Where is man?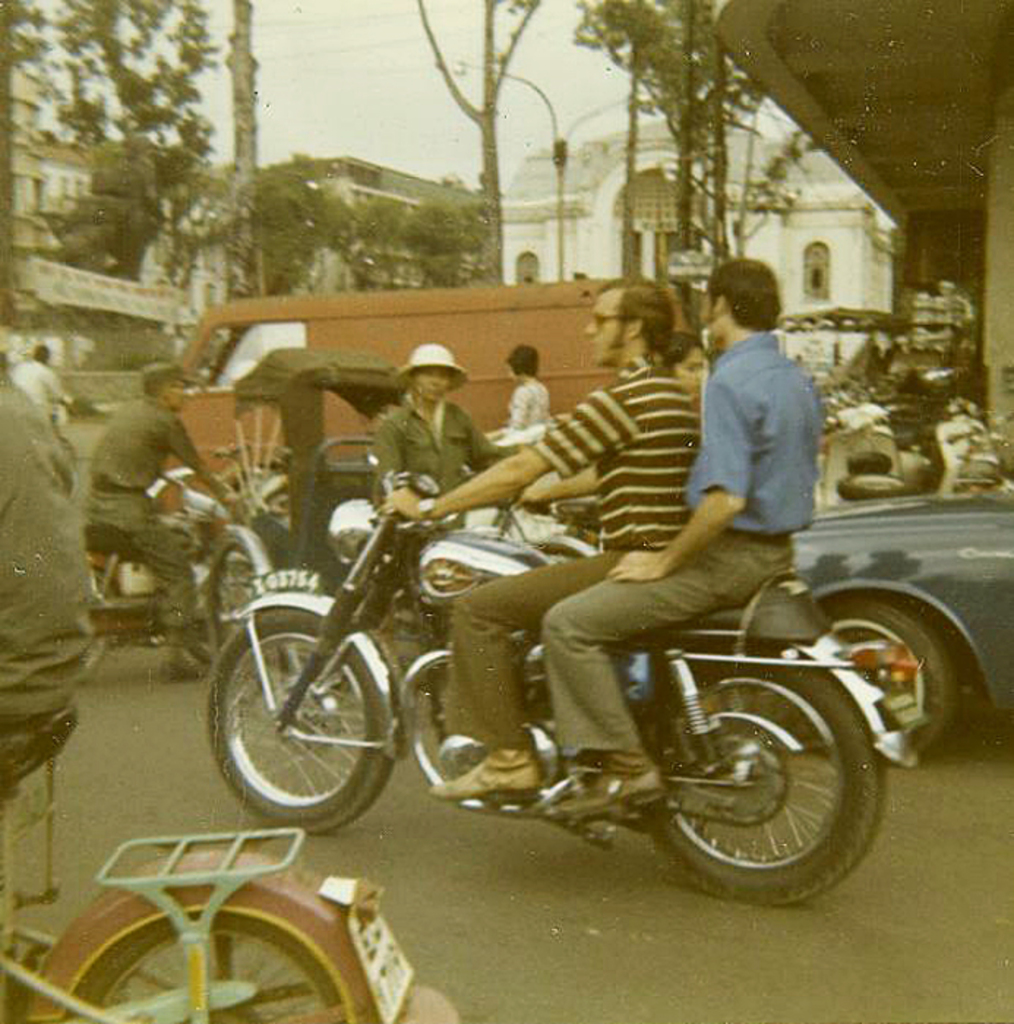
bbox=[385, 290, 705, 800].
